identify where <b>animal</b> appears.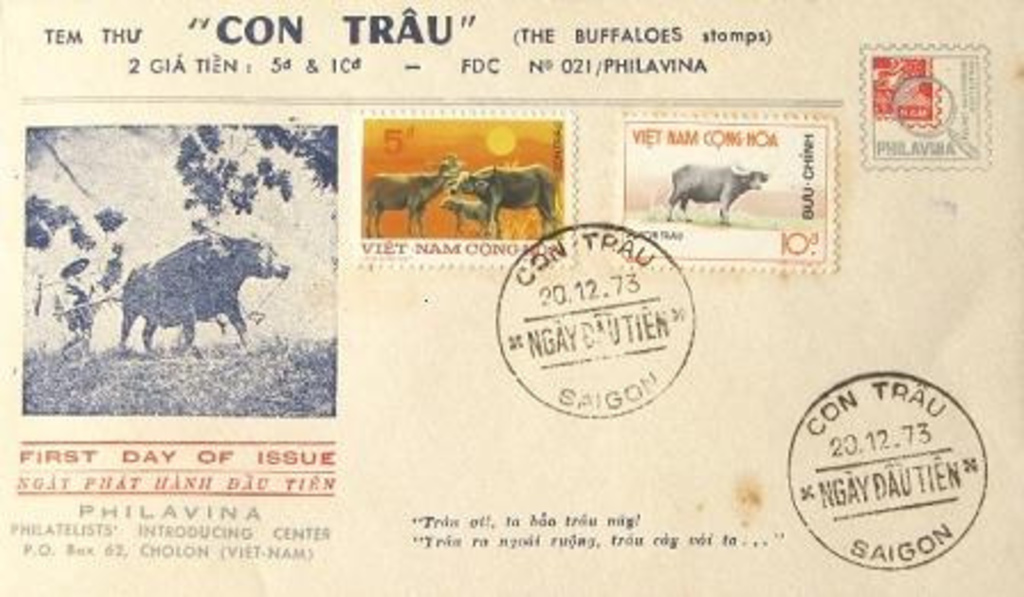
Appears at (left=464, top=167, right=565, bottom=240).
